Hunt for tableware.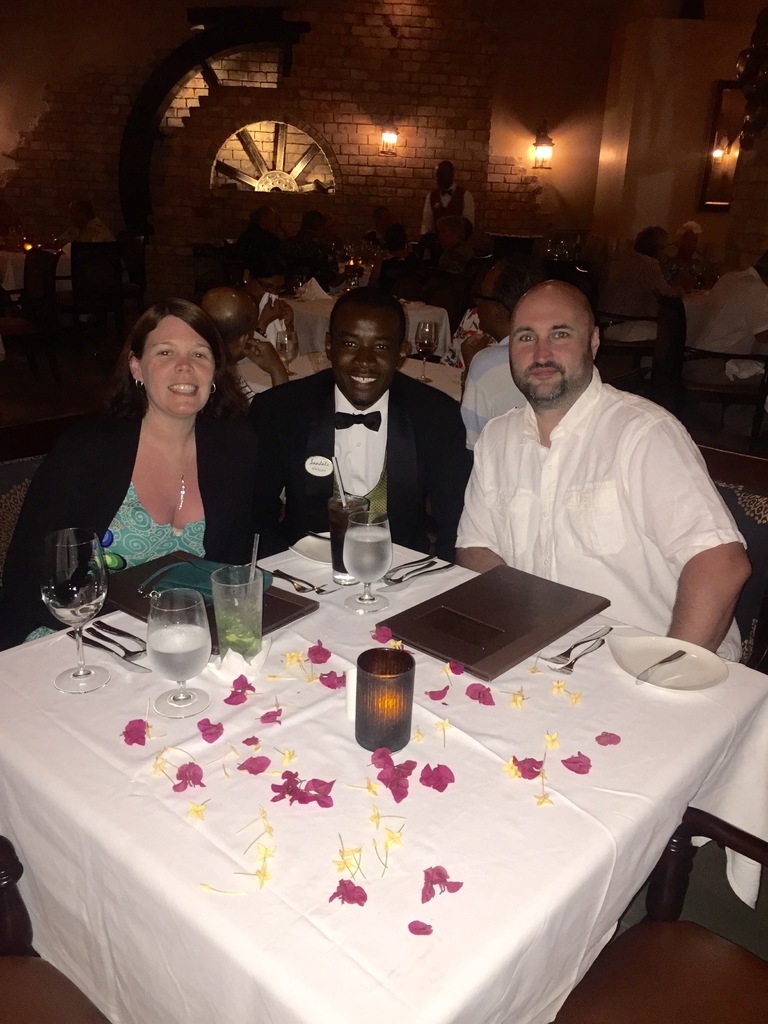
Hunted down at {"x1": 611, "y1": 634, "x2": 725, "y2": 692}.
